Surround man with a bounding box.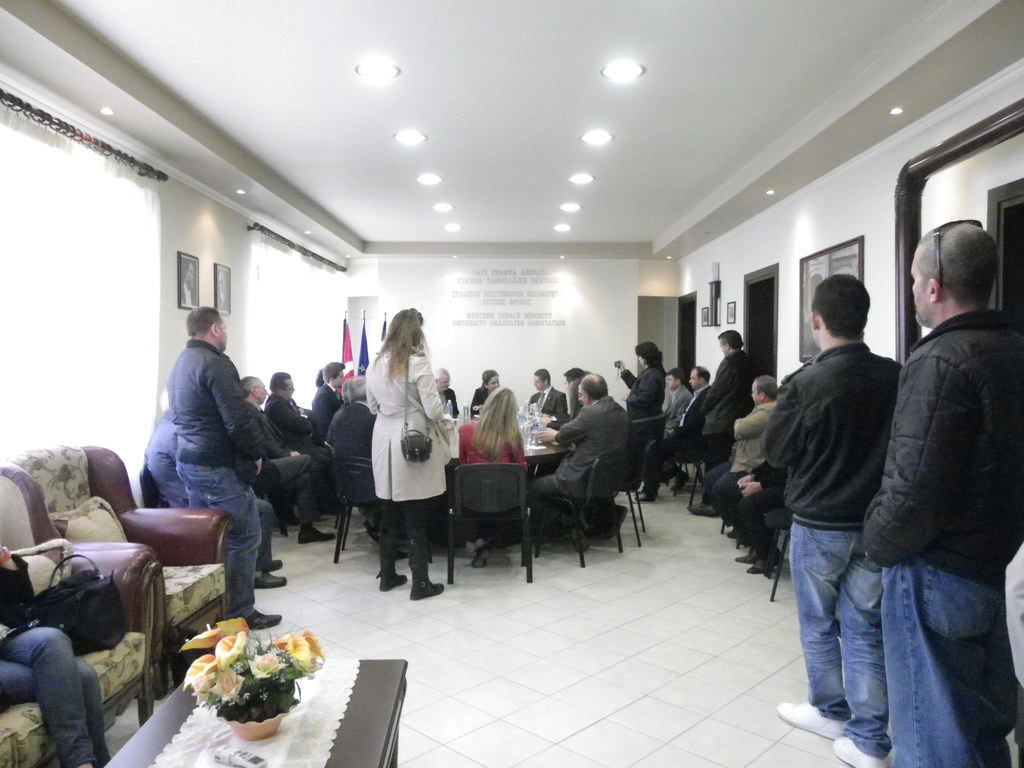
{"left": 525, "top": 366, "right": 566, "bottom": 423}.
